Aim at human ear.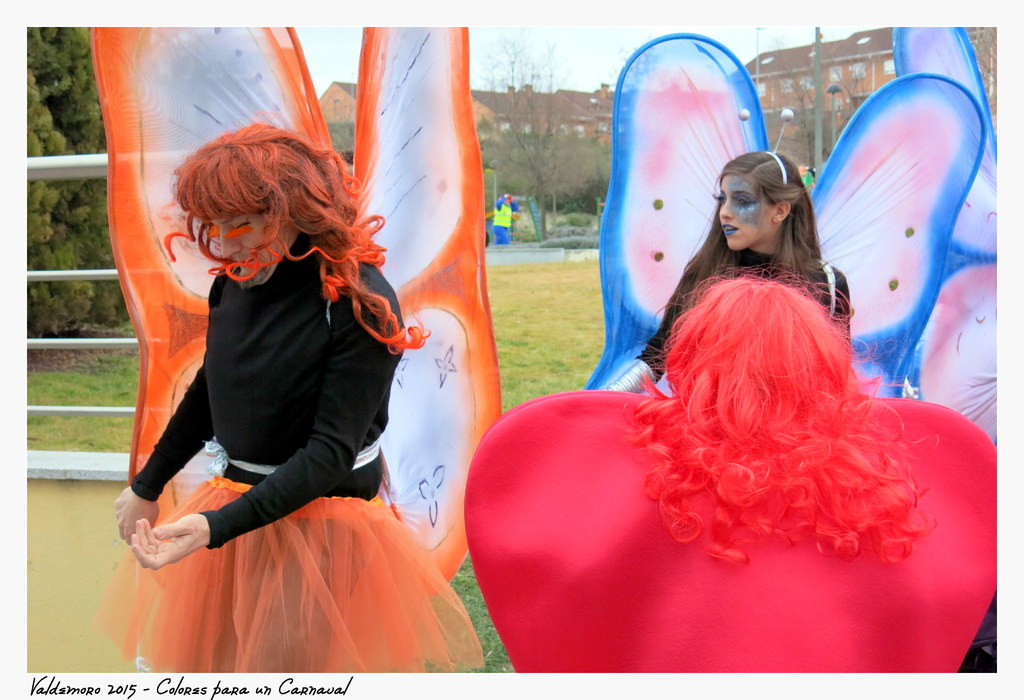
Aimed at [773, 202, 787, 222].
